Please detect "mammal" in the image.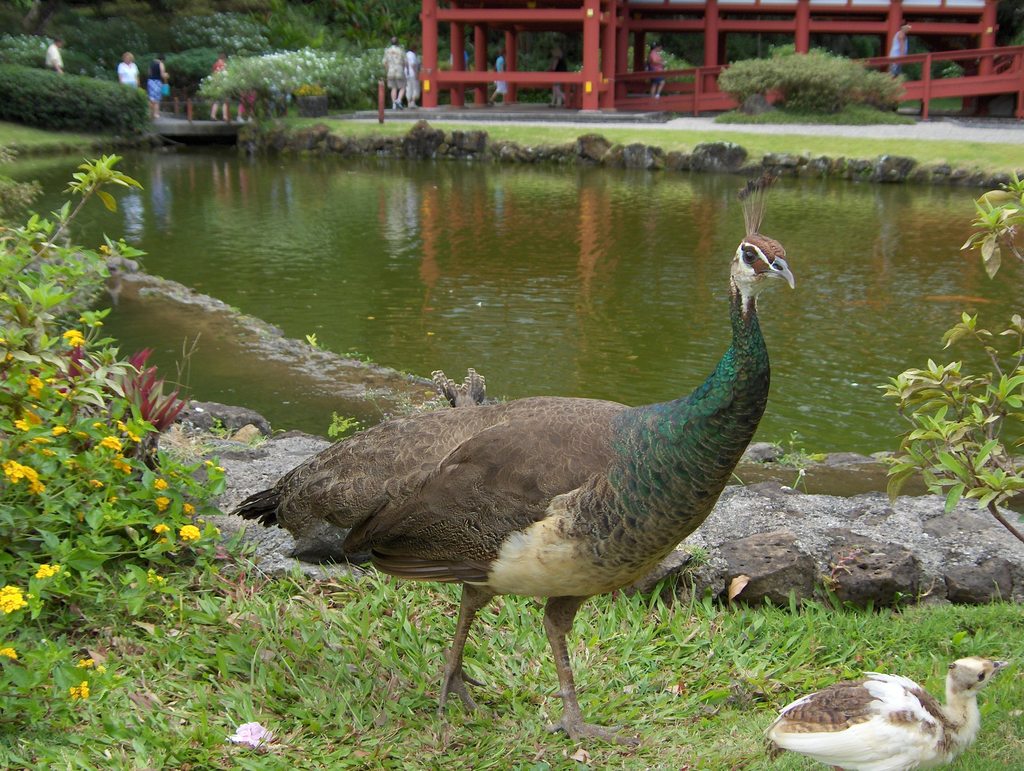
Rect(648, 39, 668, 98).
